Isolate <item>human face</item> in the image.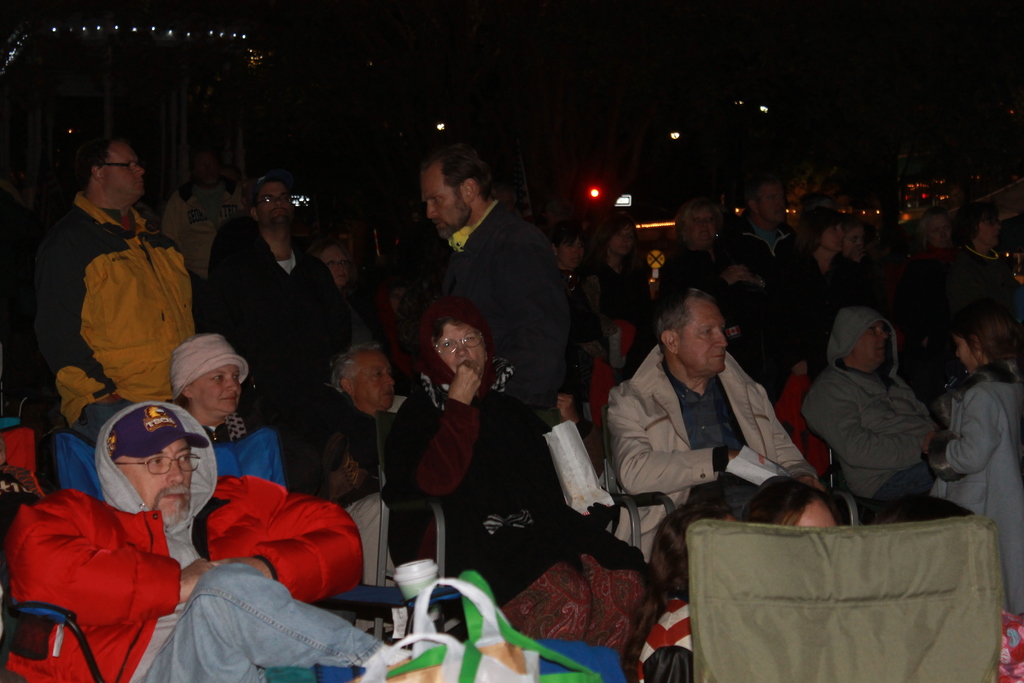
Isolated region: [757, 184, 785, 220].
